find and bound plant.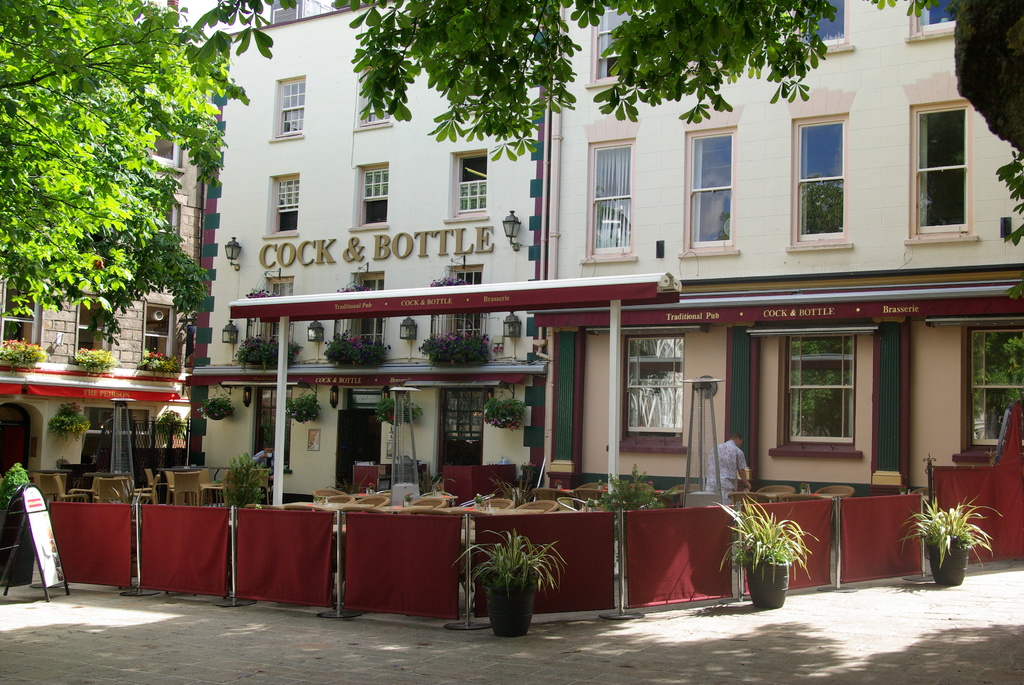
Bound: bbox=(0, 331, 54, 369).
